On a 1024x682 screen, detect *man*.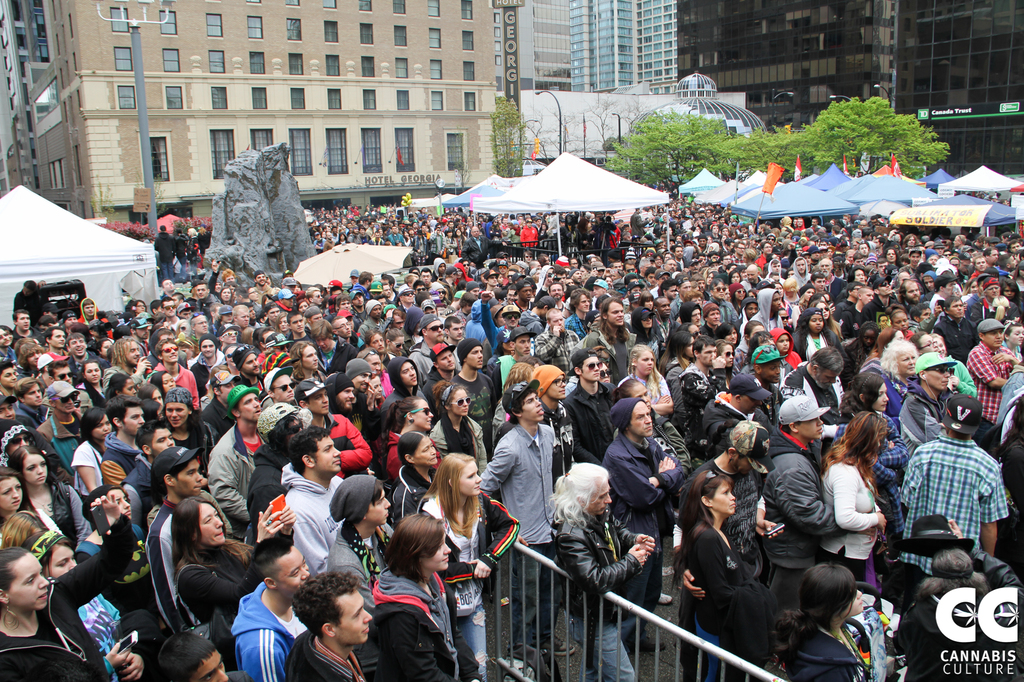
bbox(235, 347, 271, 390).
